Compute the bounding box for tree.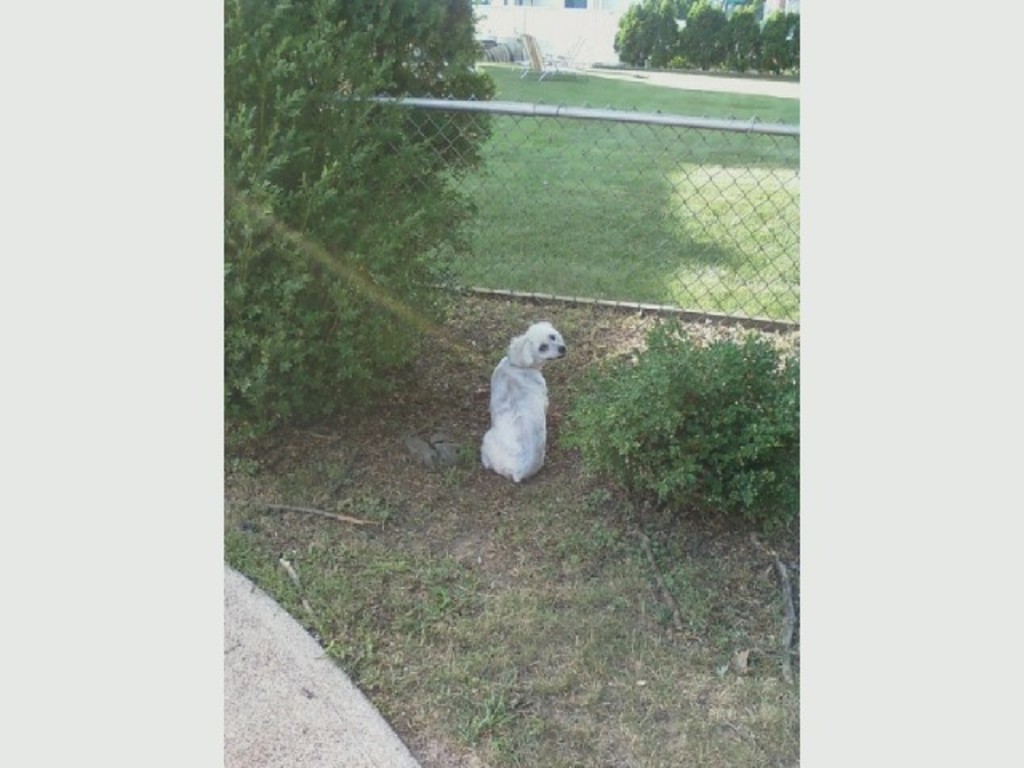
[614, 5, 688, 67].
